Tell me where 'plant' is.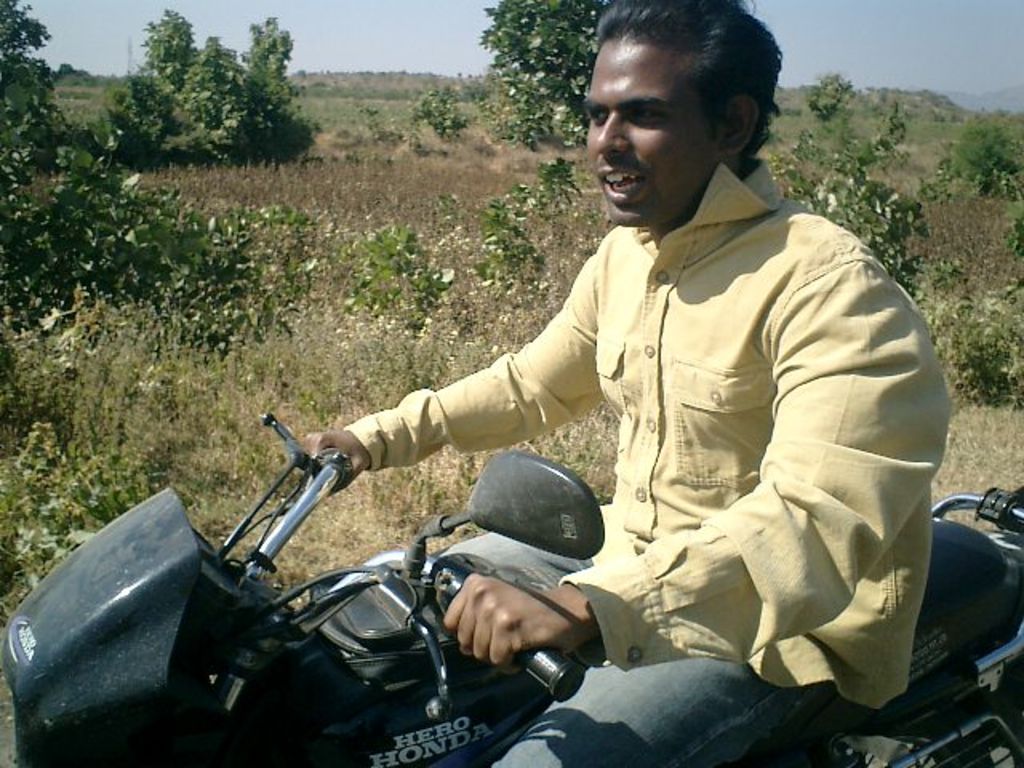
'plant' is at (363,82,464,160).
